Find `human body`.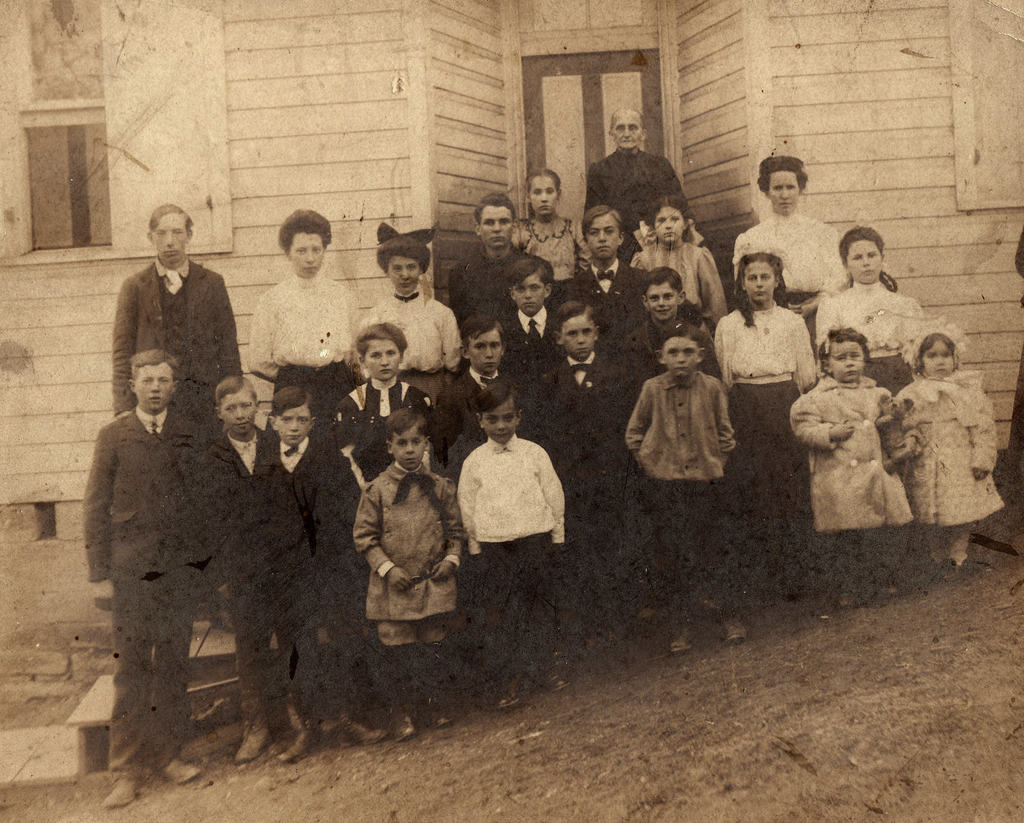
l=356, t=216, r=455, b=450.
